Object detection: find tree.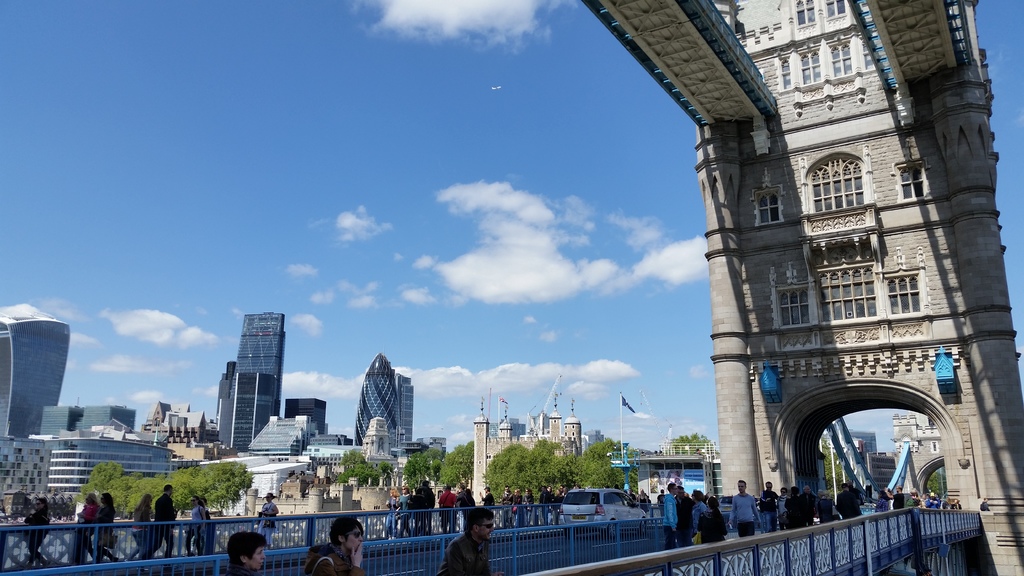
BBox(64, 446, 118, 511).
